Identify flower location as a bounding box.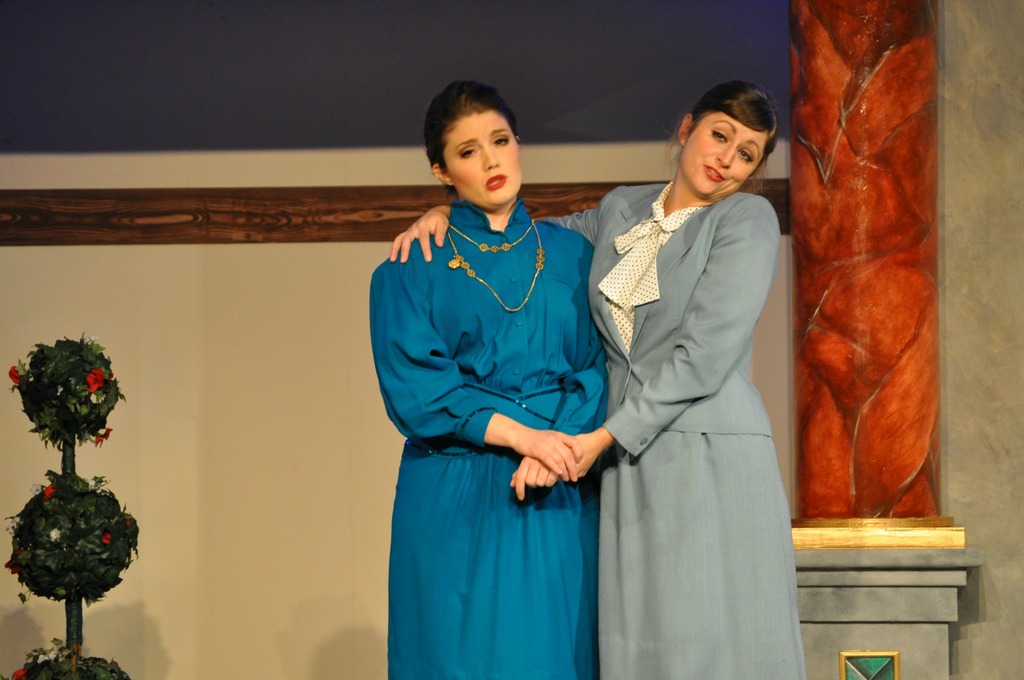
10:668:28:679.
